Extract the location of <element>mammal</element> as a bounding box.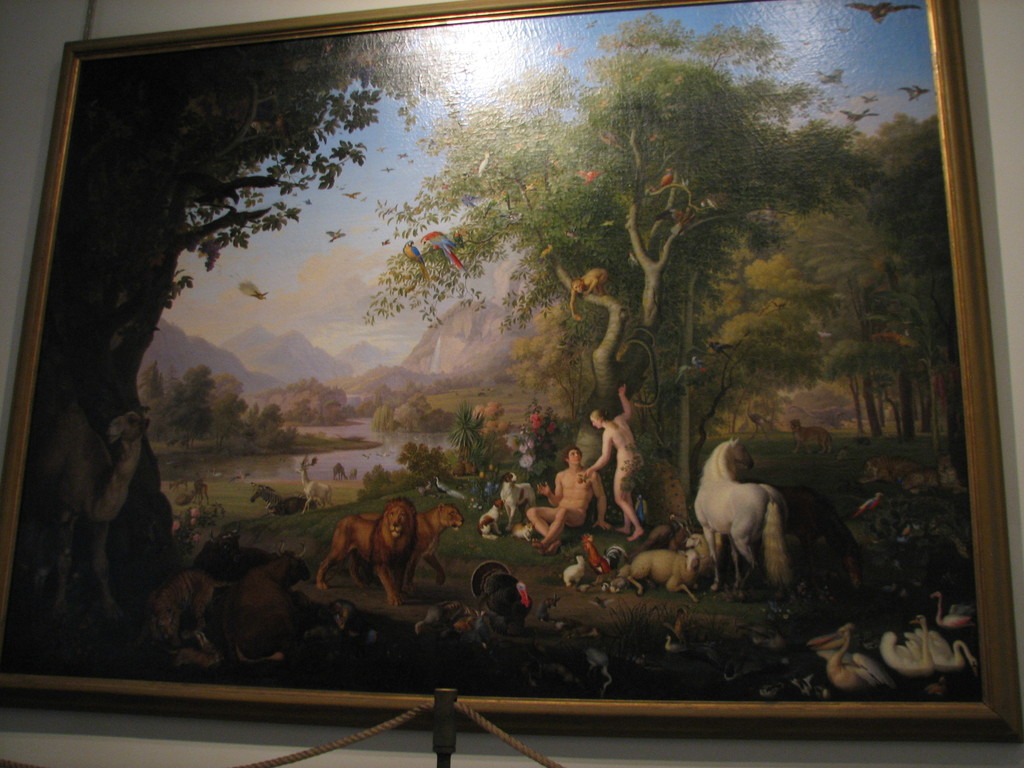
<bbox>195, 524, 248, 574</bbox>.
